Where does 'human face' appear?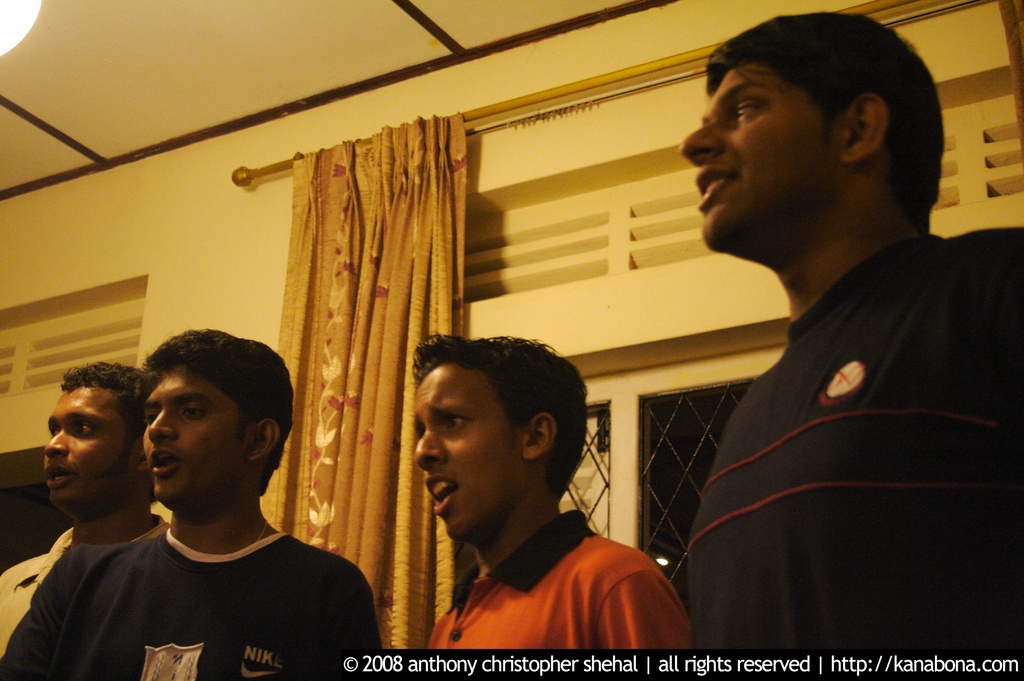
Appears at pyautogui.locateOnScreen(676, 68, 840, 247).
